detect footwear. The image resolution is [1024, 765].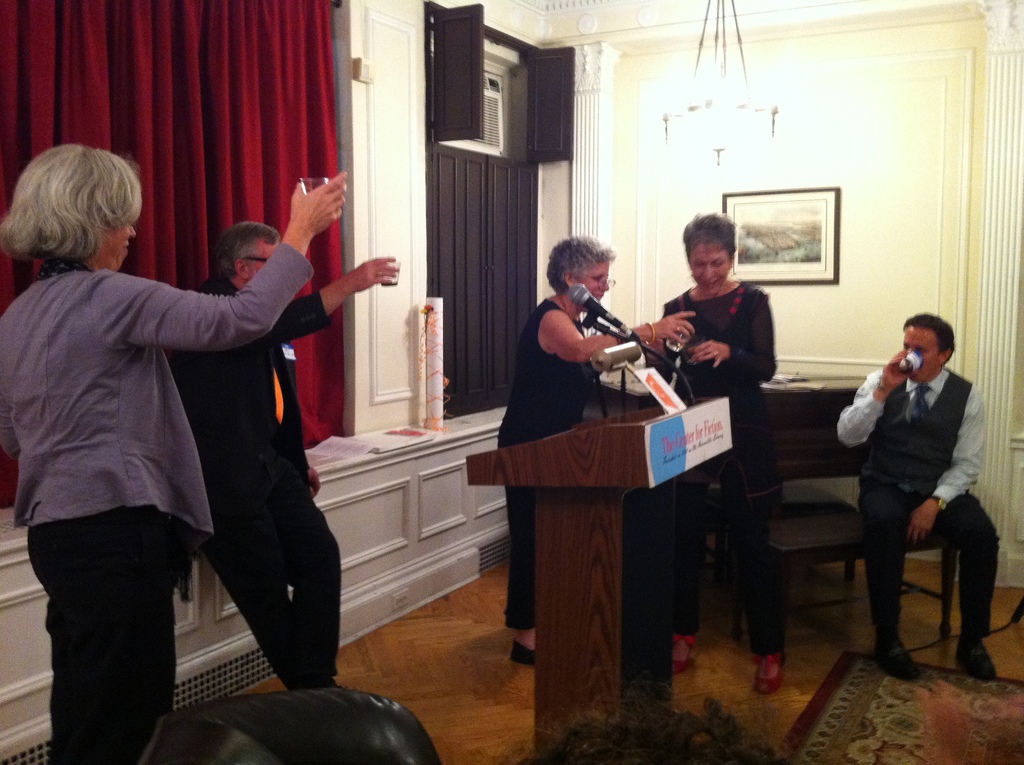
[left=509, top=639, right=534, bottom=668].
